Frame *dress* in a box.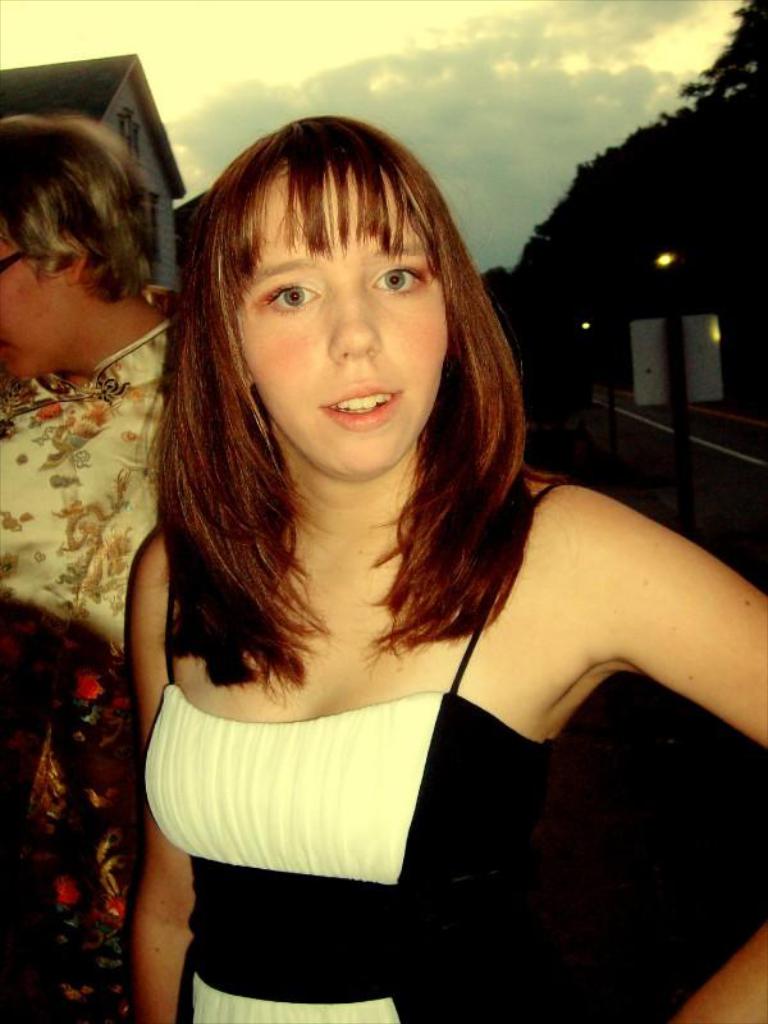
[x1=143, y1=483, x2=564, y2=1023].
